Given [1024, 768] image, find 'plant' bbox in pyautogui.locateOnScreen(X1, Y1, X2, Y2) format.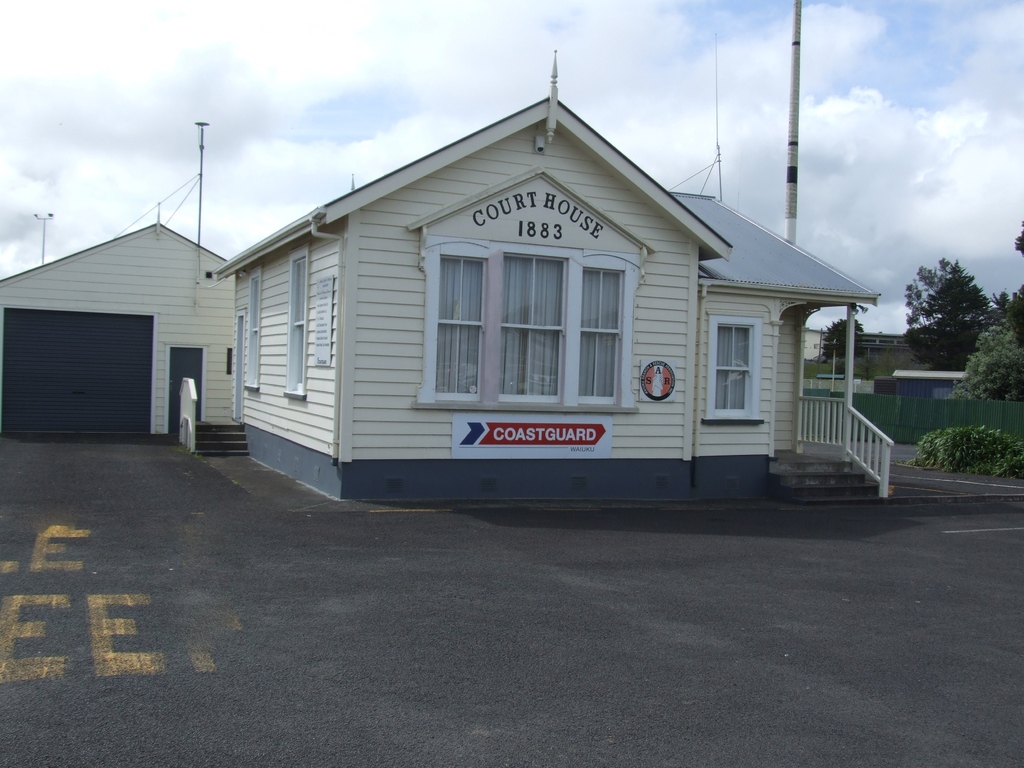
pyautogui.locateOnScreen(929, 400, 1021, 484).
